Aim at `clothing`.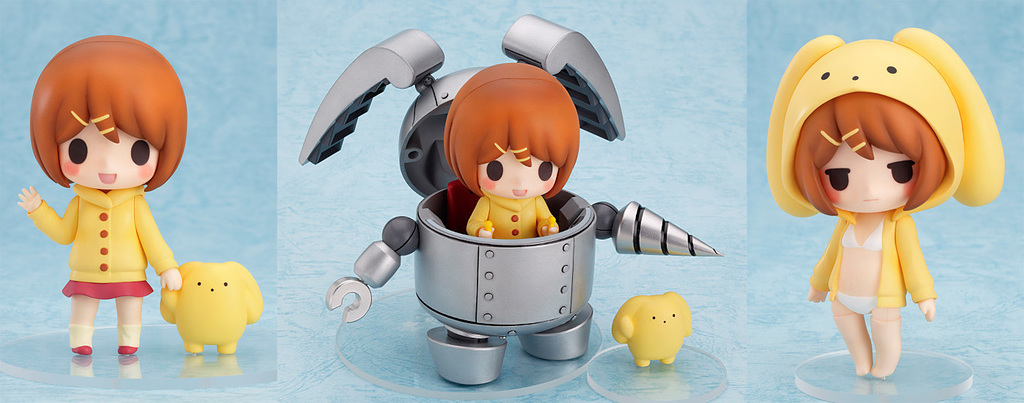
Aimed at l=25, t=185, r=178, b=300.
